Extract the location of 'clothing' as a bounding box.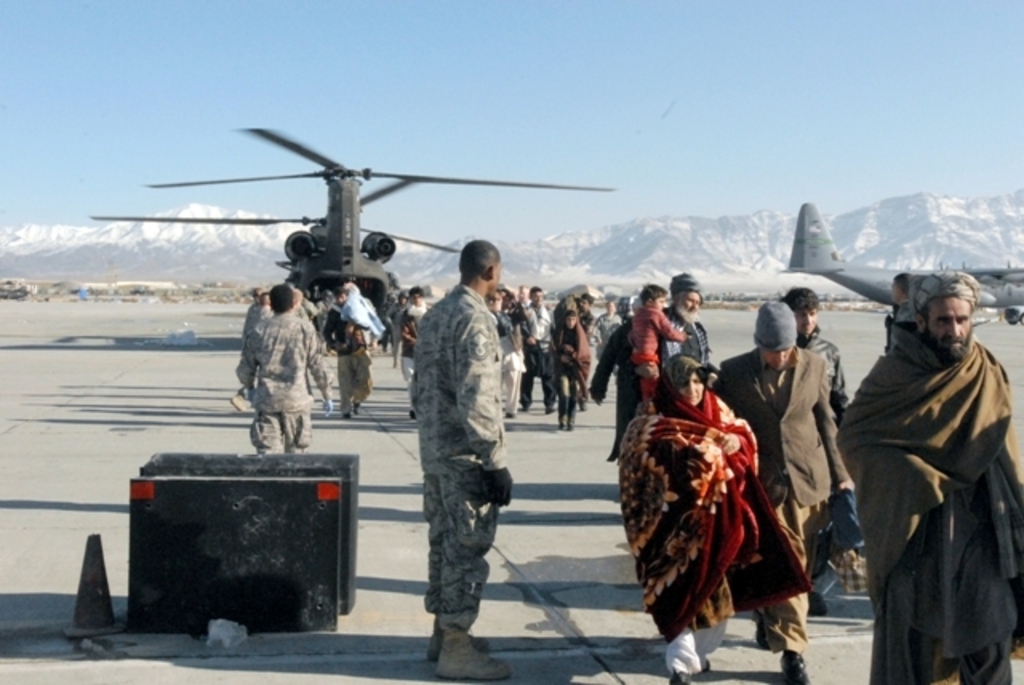
(x1=885, y1=304, x2=901, y2=341).
